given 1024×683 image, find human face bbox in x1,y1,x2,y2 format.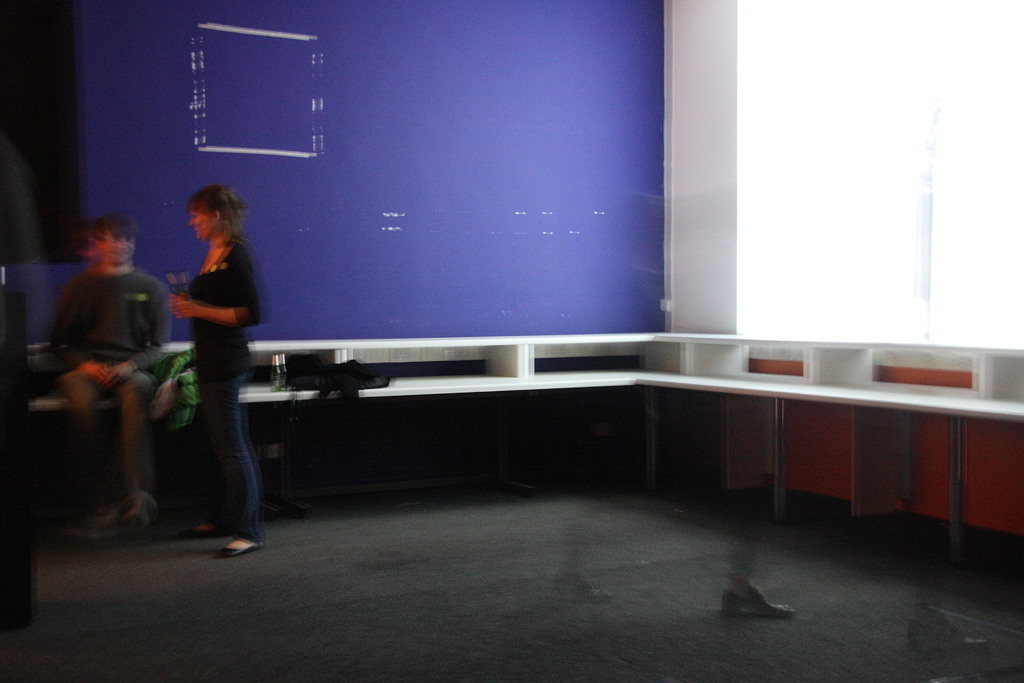
187,207,213,242.
